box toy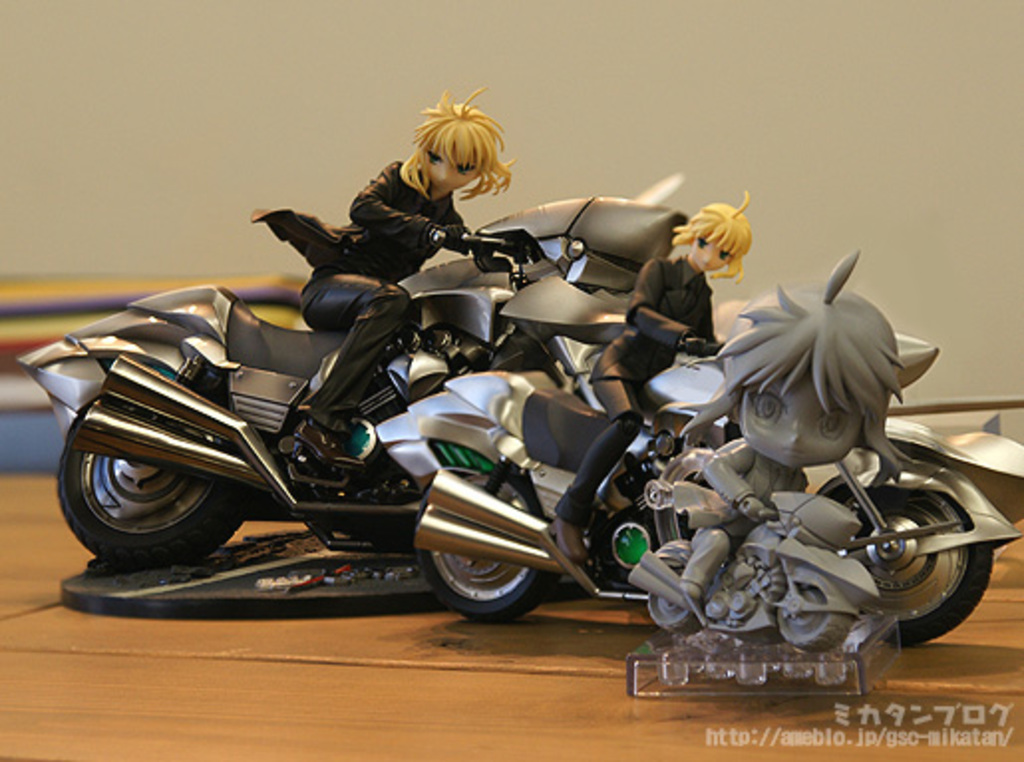
398/201/1022/639
